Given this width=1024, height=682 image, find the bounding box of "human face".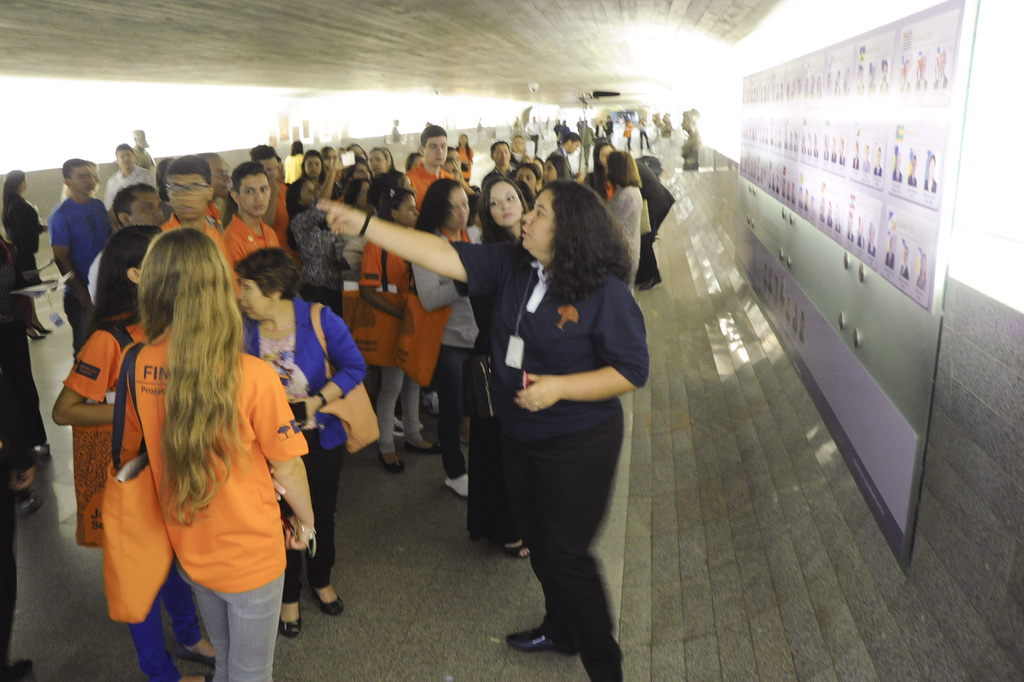
278, 163, 287, 181.
